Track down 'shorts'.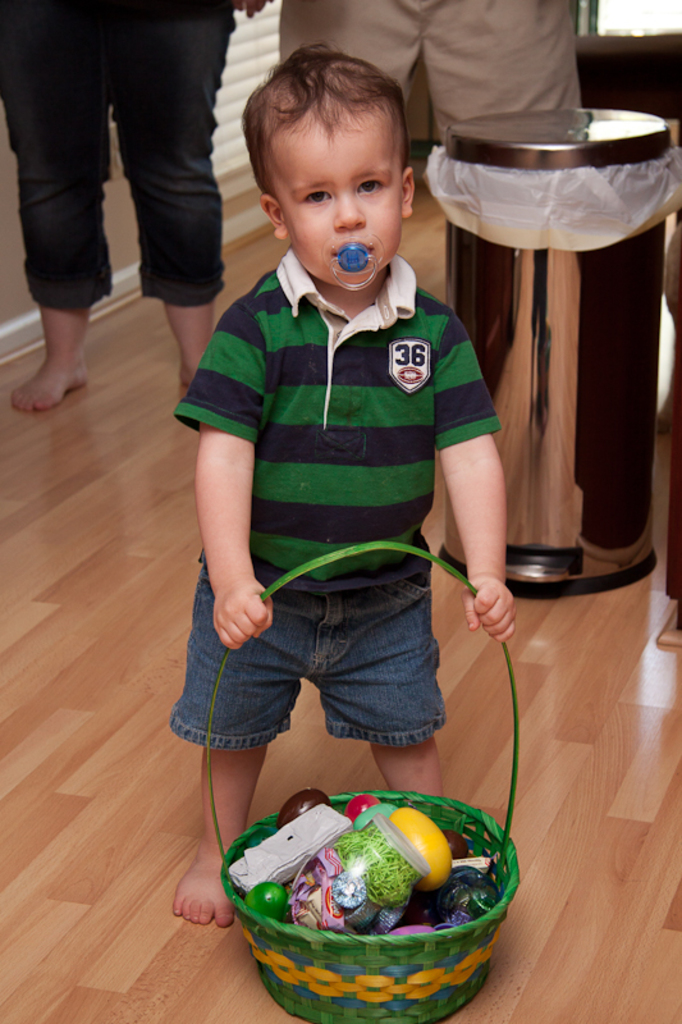
Tracked to [160, 571, 479, 778].
